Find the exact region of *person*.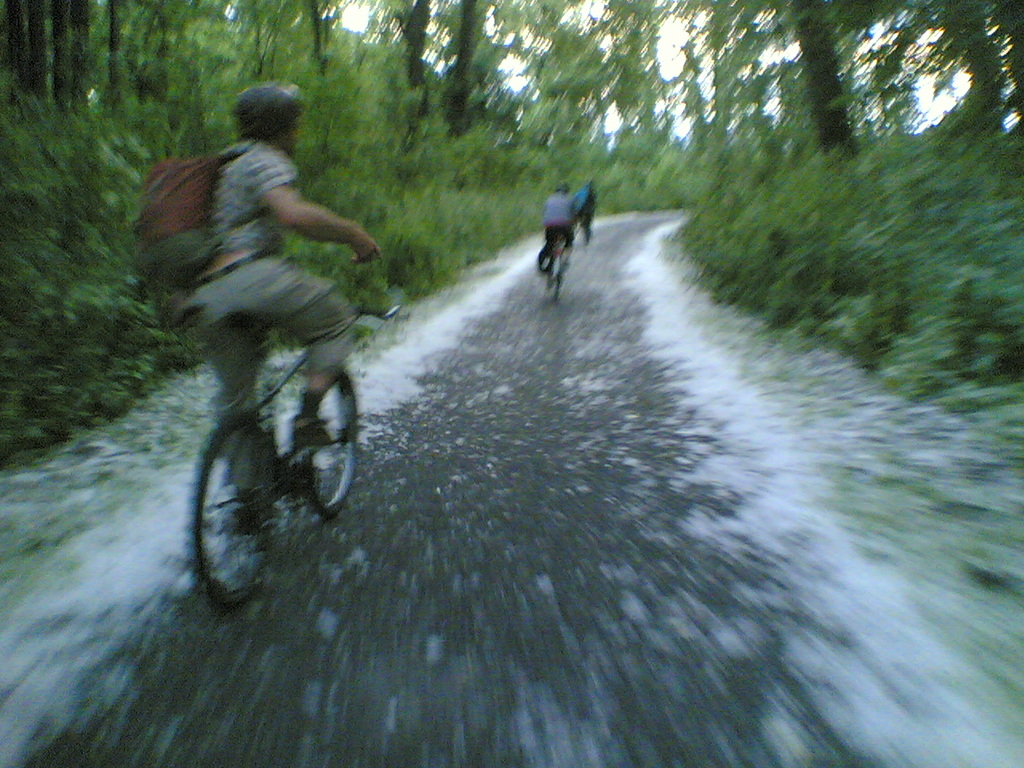
Exact region: select_region(546, 177, 581, 266).
